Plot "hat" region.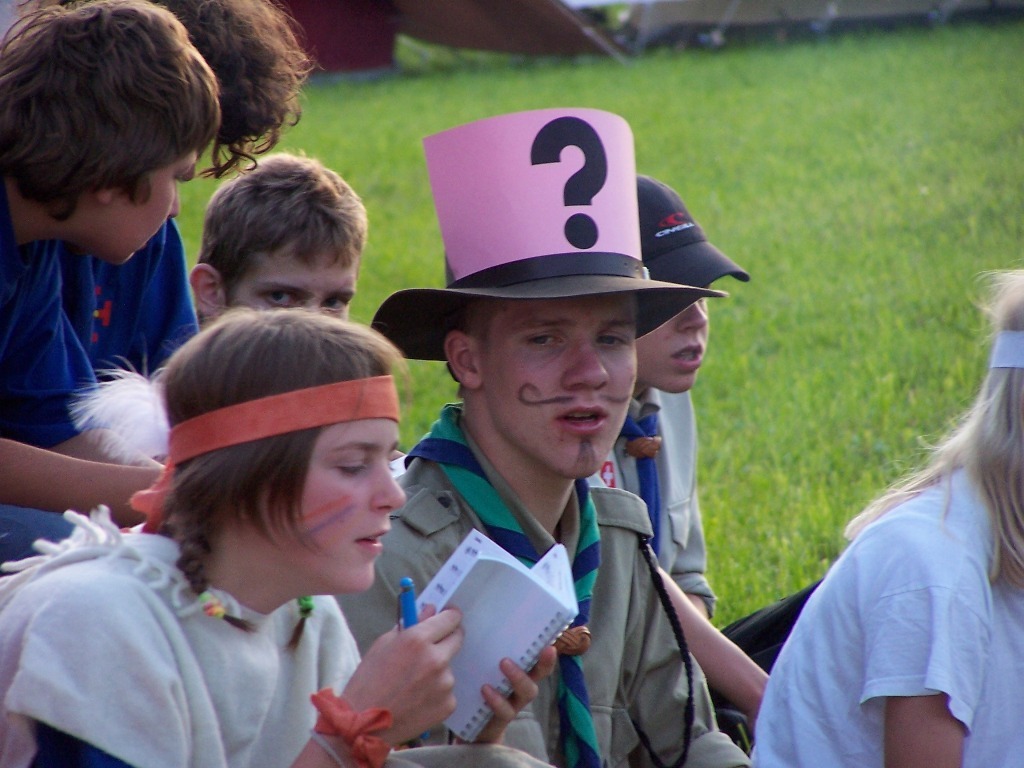
Plotted at left=369, top=103, right=728, bottom=362.
